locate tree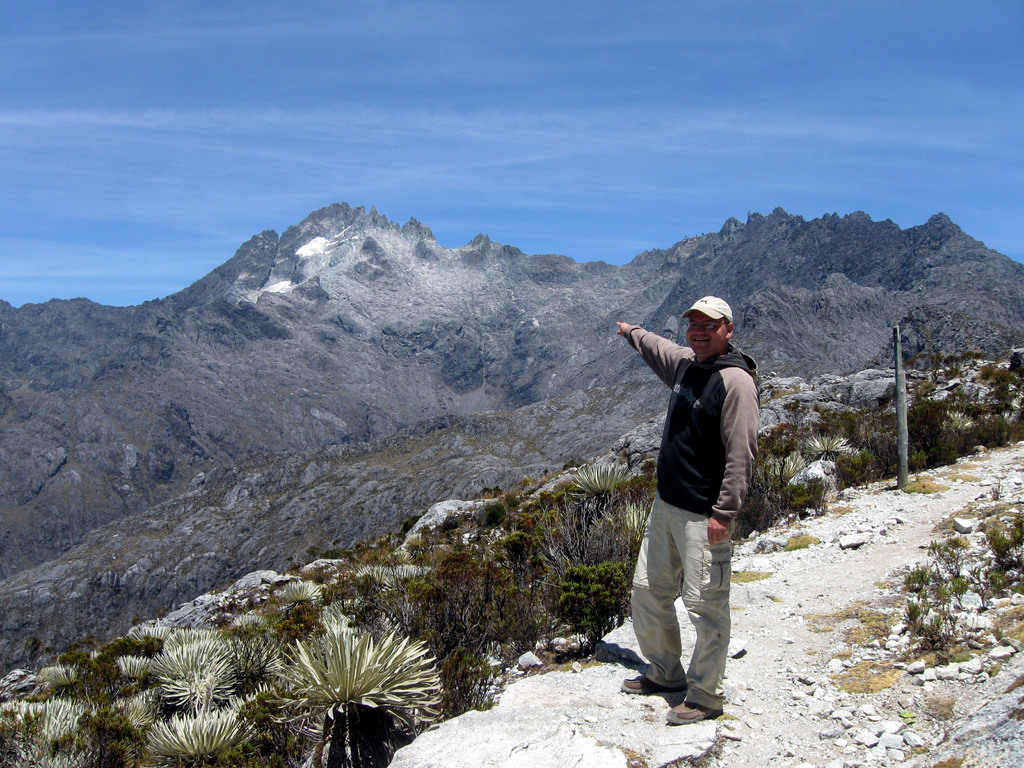
bbox=[416, 442, 661, 645]
